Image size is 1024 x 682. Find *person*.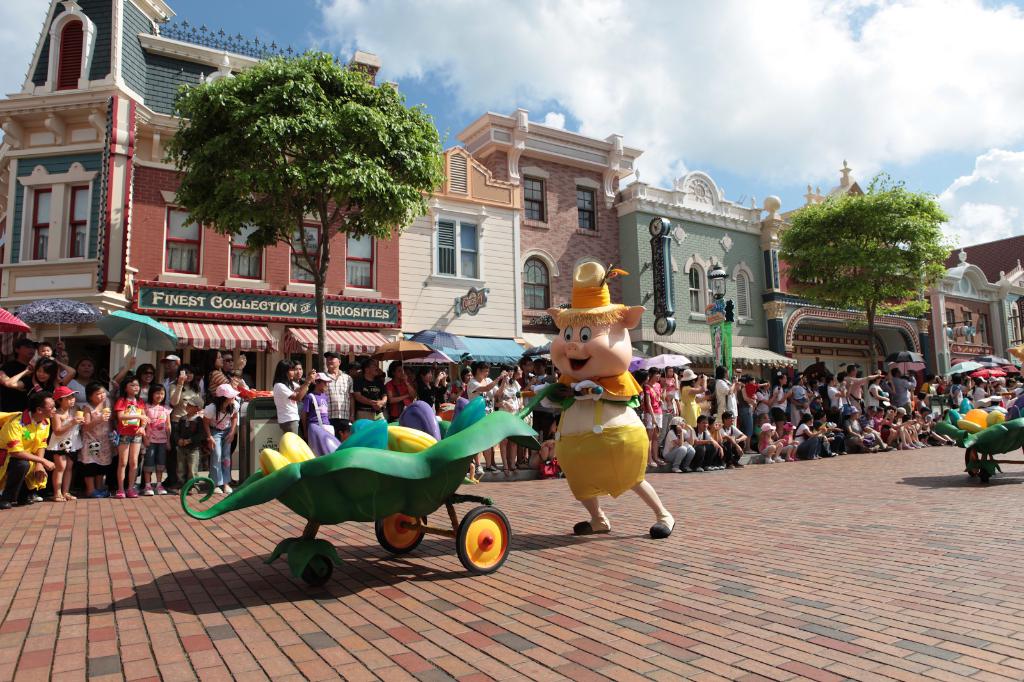
crop(326, 354, 351, 436).
